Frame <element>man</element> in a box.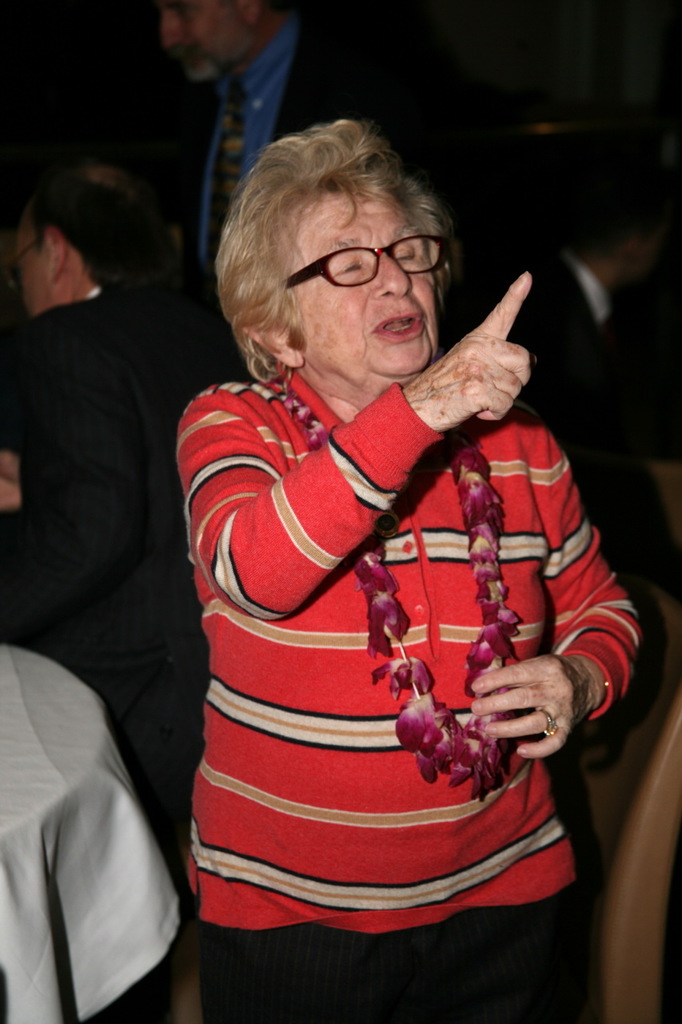
[x1=145, y1=0, x2=421, y2=309].
